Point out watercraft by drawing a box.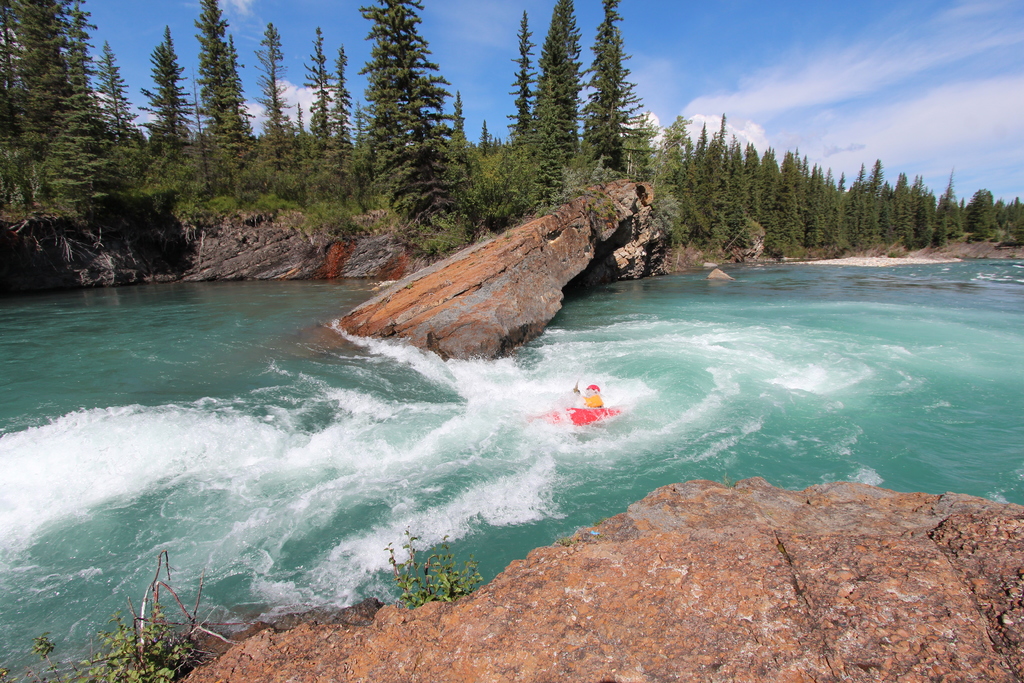
select_region(517, 403, 627, 434).
